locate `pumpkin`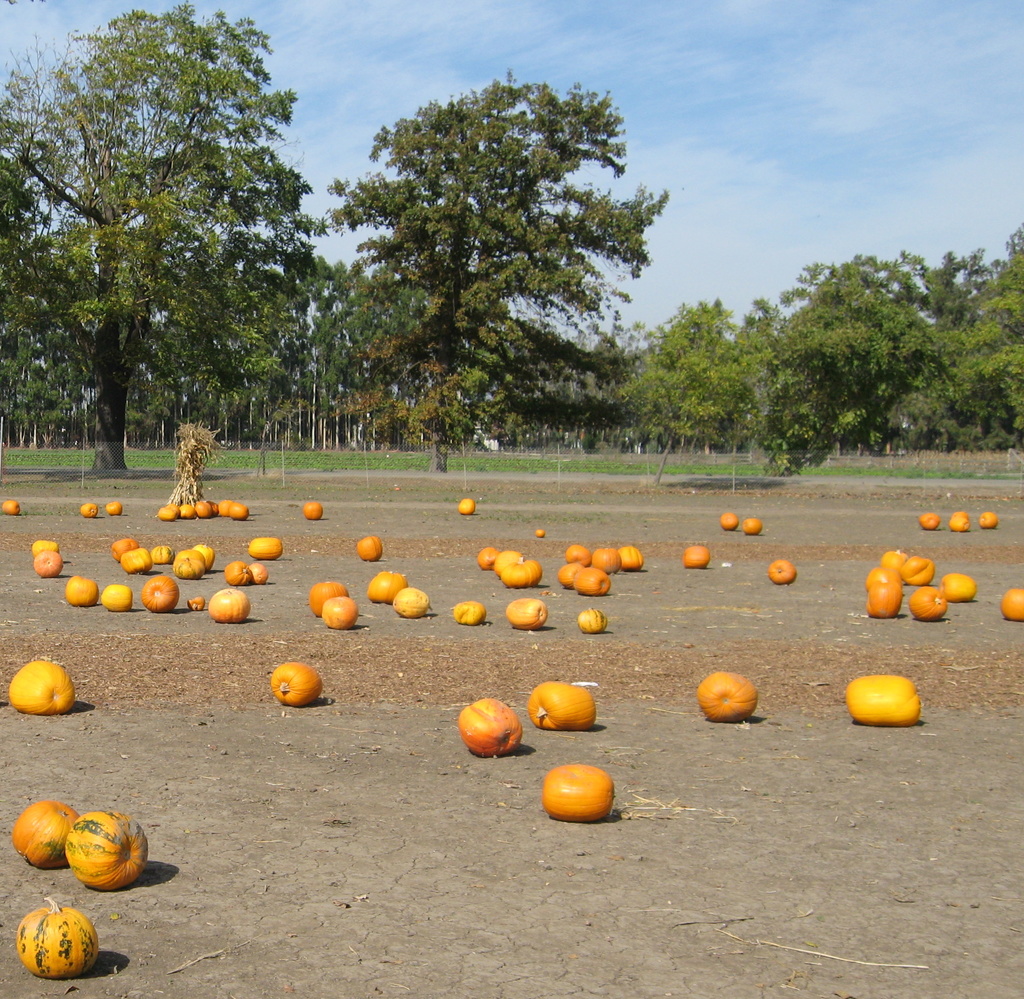
[left=456, top=494, right=479, bottom=515]
